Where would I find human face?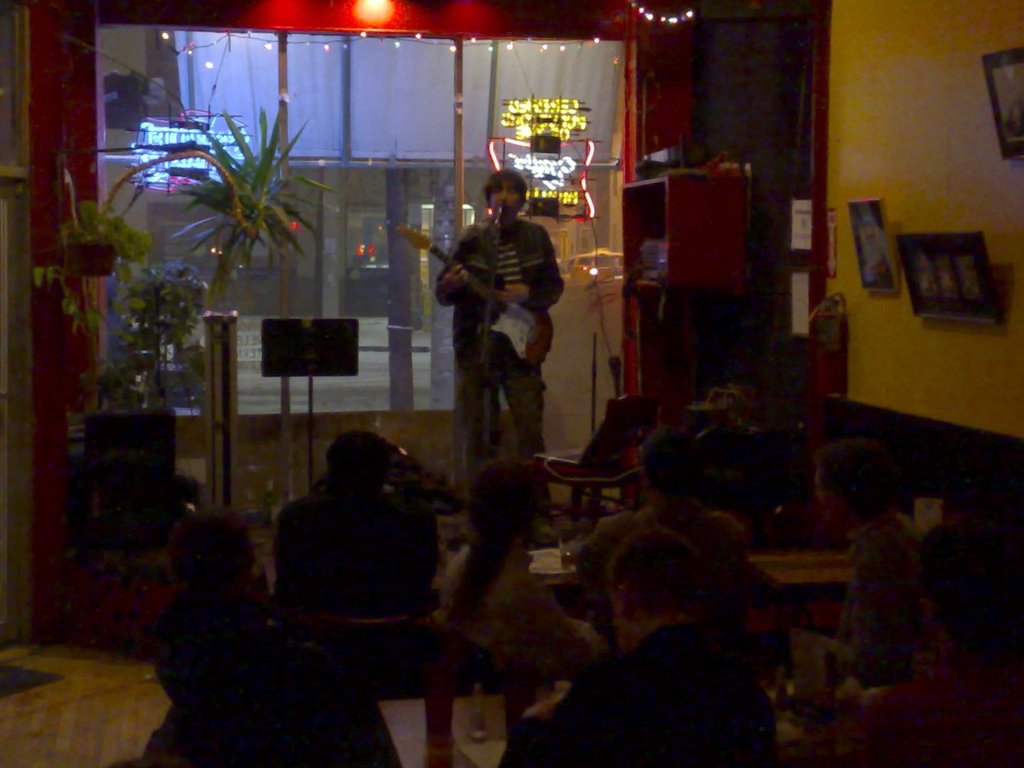
At [489,181,521,214].
